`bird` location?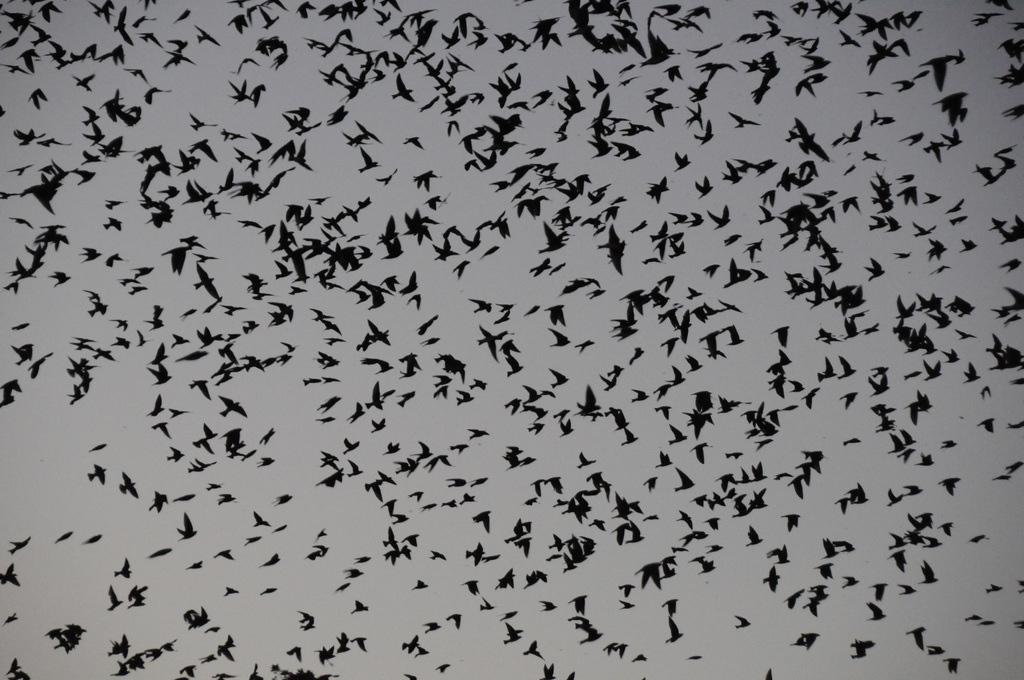
left=145, top=546, right=173, bottom=560
